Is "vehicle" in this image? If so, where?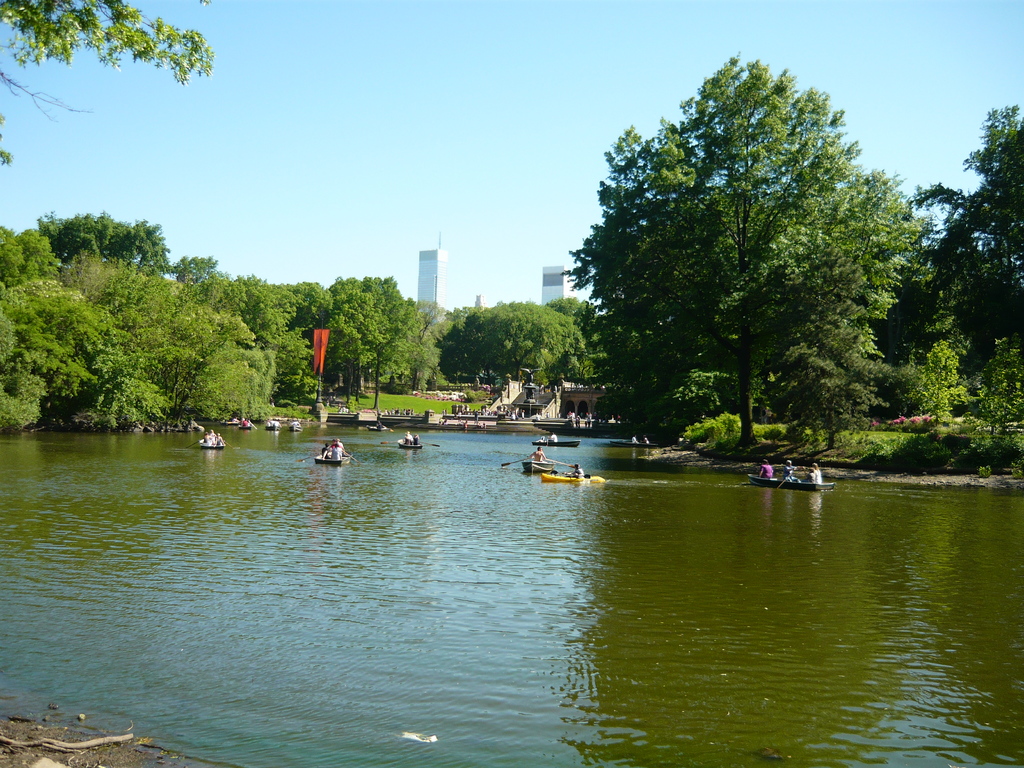
Yes, at locate(397, 431, 424, 450).
